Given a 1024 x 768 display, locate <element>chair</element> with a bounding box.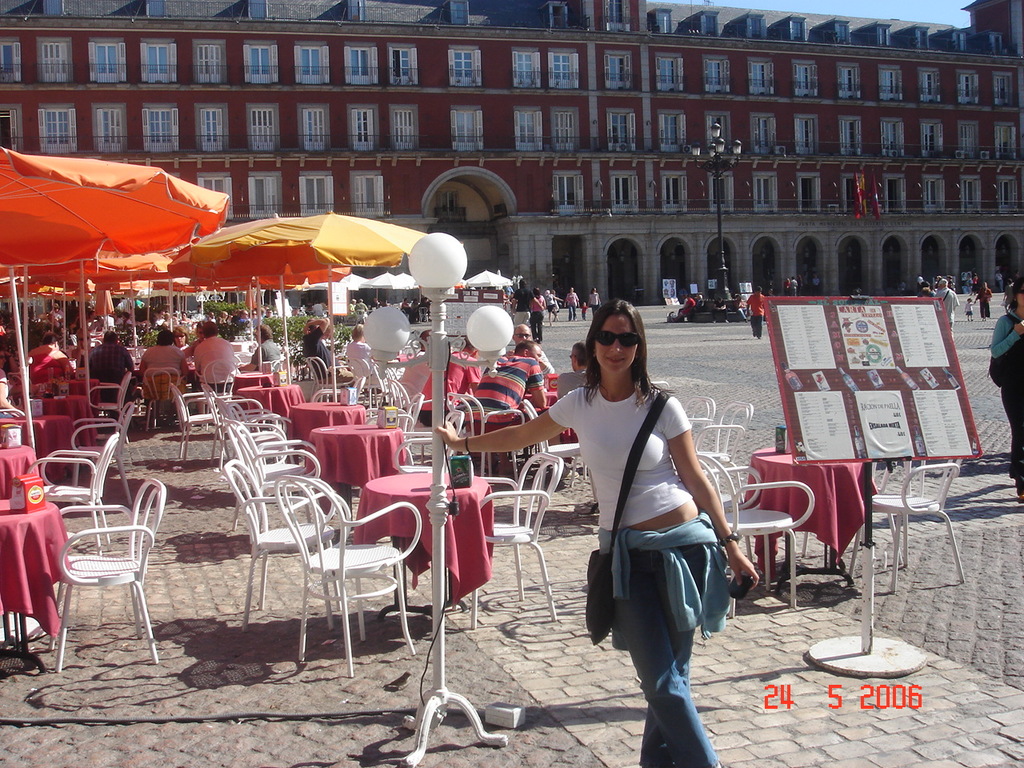
Located: [x1=141, y1=362, x2=191, y2=430].
